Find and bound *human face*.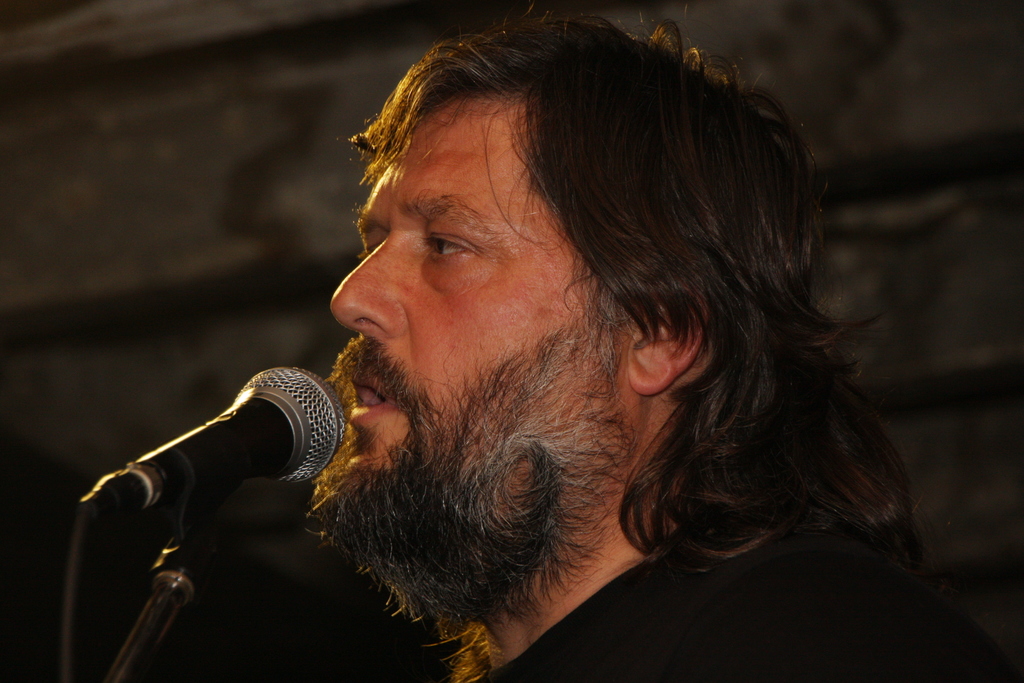
Bound: <bbox>326, 96, 578, 472</bbox>.
